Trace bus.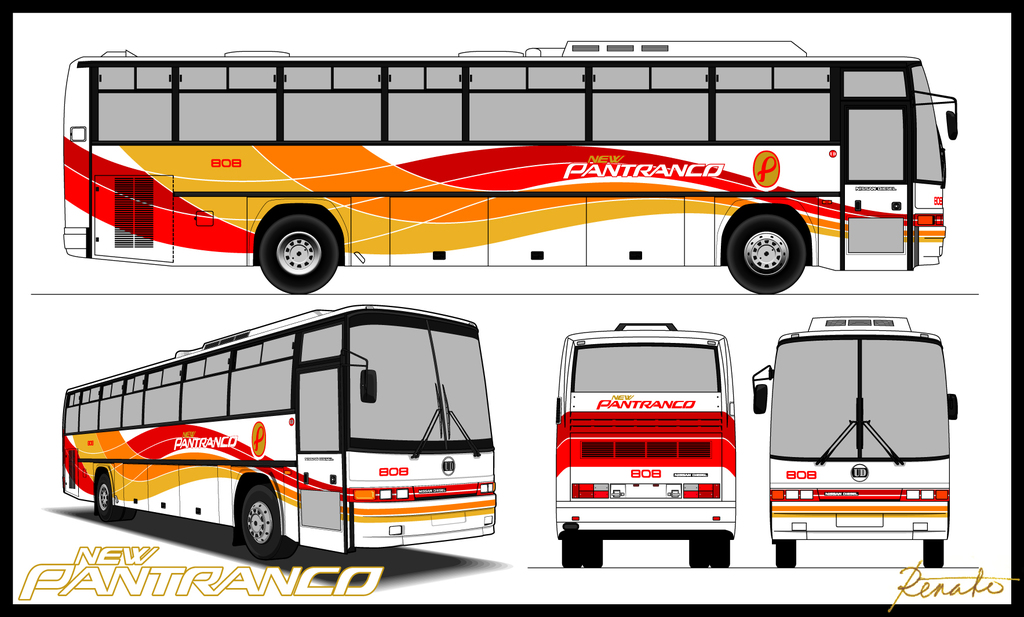
Traced to 751/314/959/569.
